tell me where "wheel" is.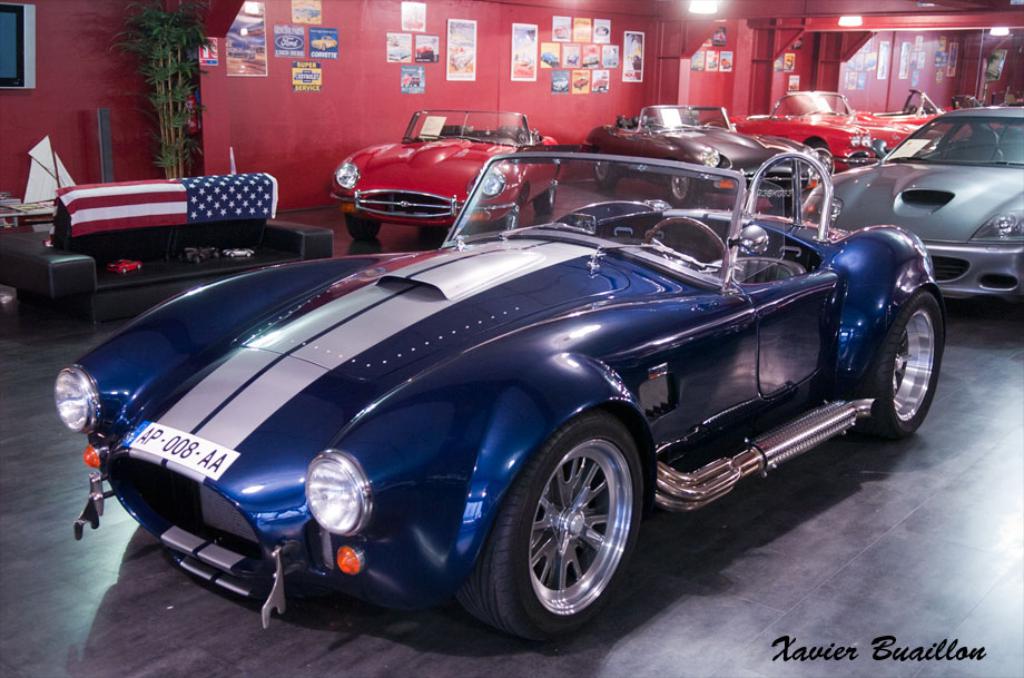
"wheel" is at [x1=534, y1=179, x2=560, y2=212].
